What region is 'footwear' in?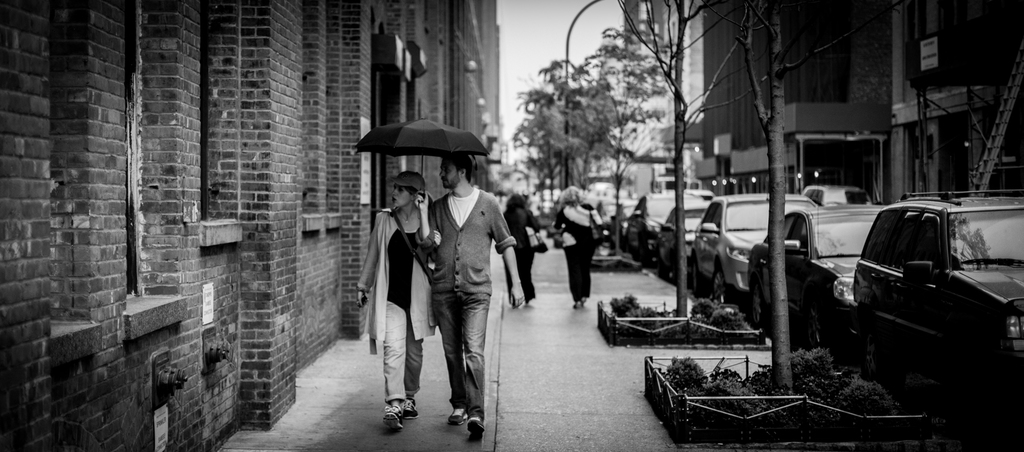
box(446, 408, 467, 426).
